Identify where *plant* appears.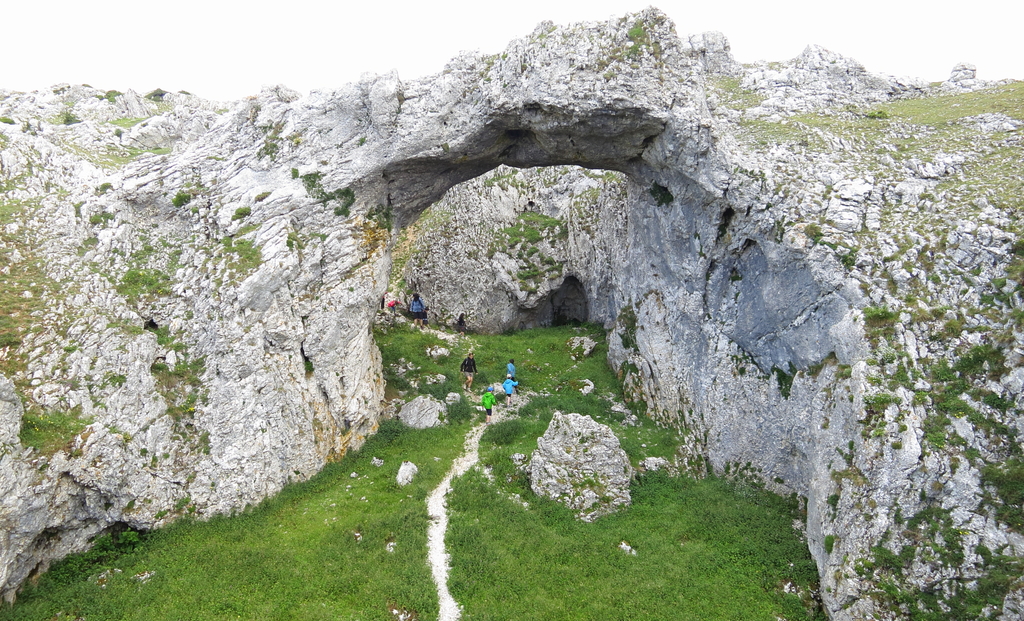
Appears at (left=303, top=170, right=320, bottom=196).
